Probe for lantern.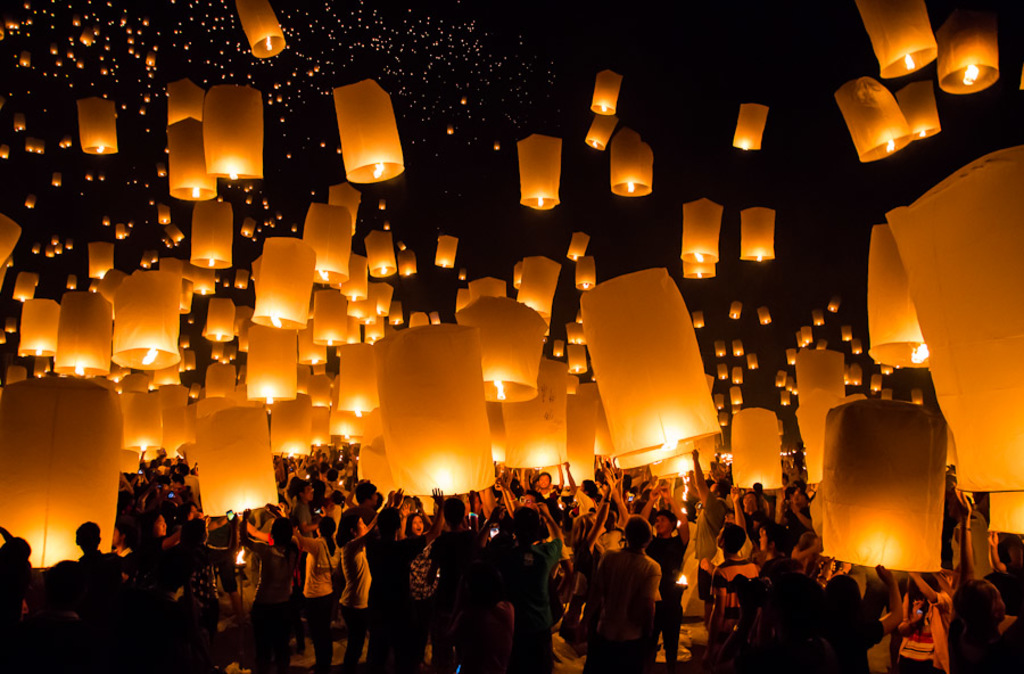
Probe result: select_region(941, 15, 997, 90).
